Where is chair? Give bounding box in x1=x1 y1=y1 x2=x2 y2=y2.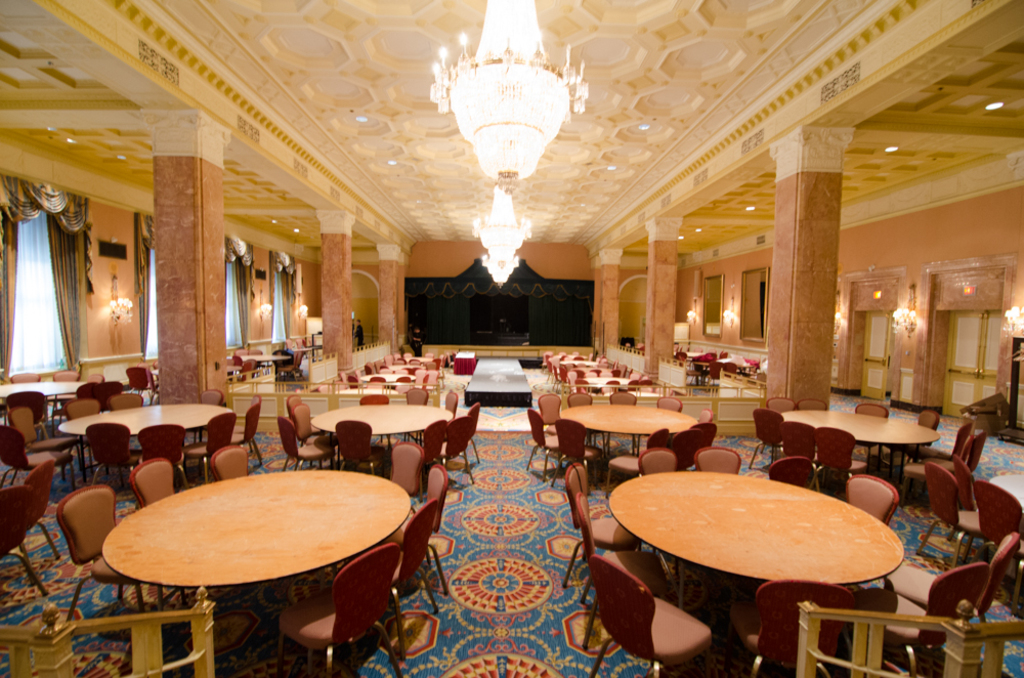
x1=464 y1=405 x2=486 y2=471.
